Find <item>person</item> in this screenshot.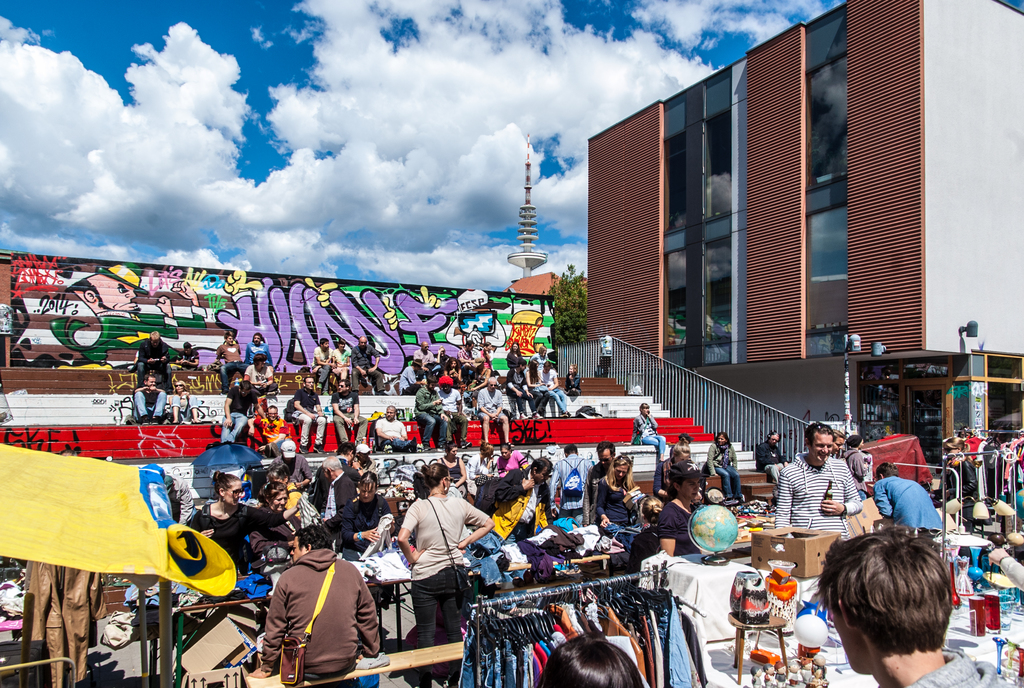
The bounding box for <item>person</item> is <box>701,428,744,509</box>.
